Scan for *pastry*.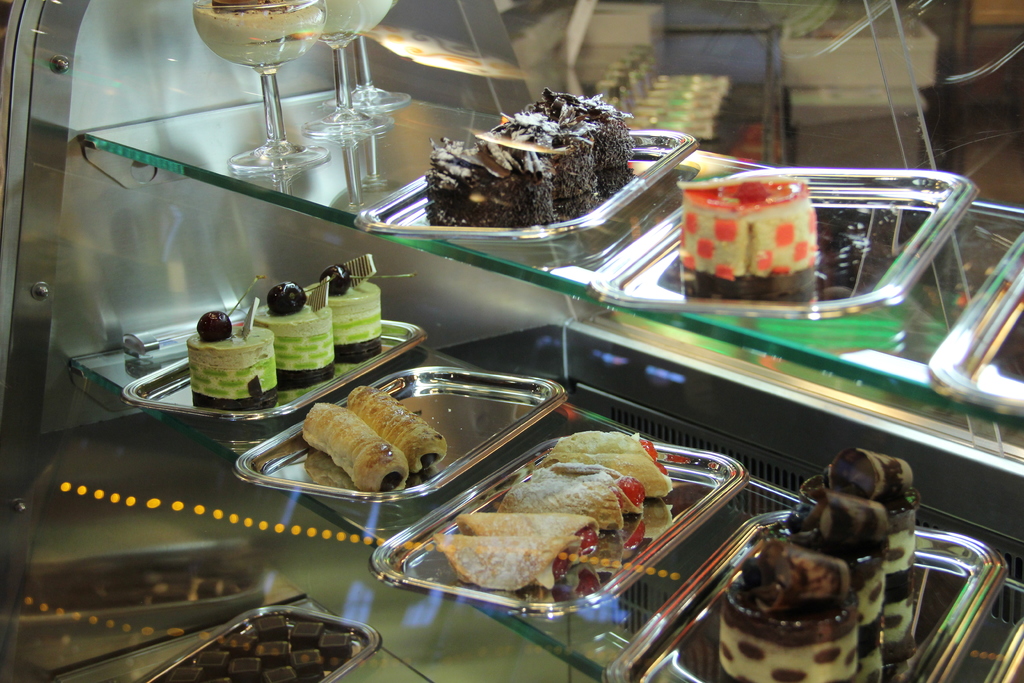
Scan result: [881, 458, 915, 575].
